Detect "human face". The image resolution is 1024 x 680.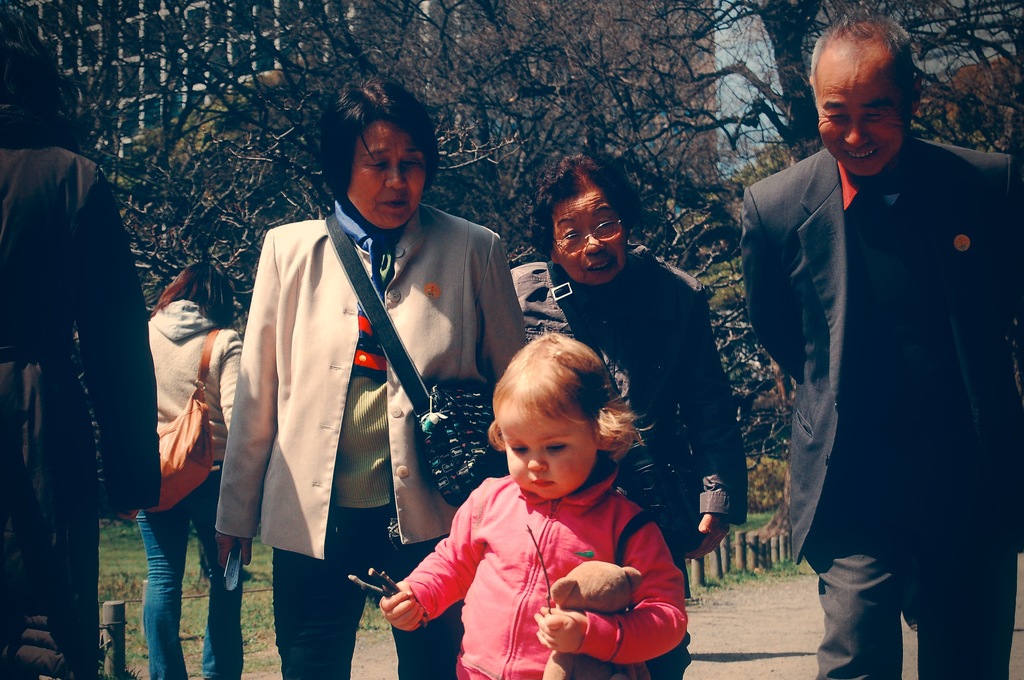
504, 400, 594, 499.
